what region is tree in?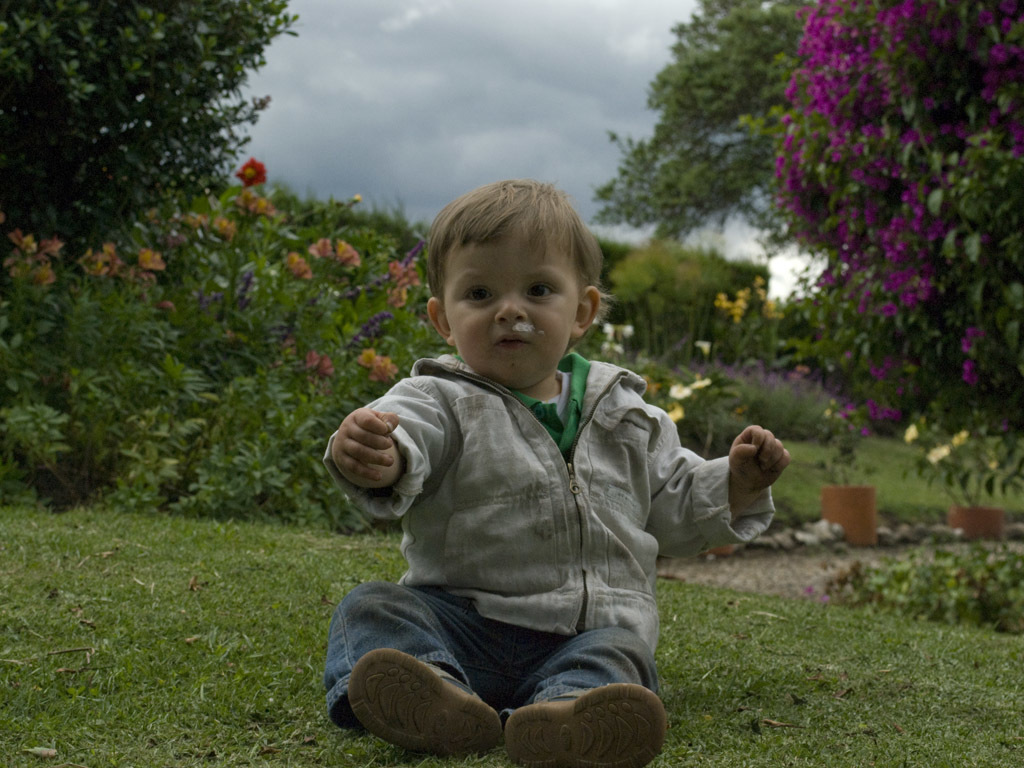
select_region(773, 0, 1023, 432).
